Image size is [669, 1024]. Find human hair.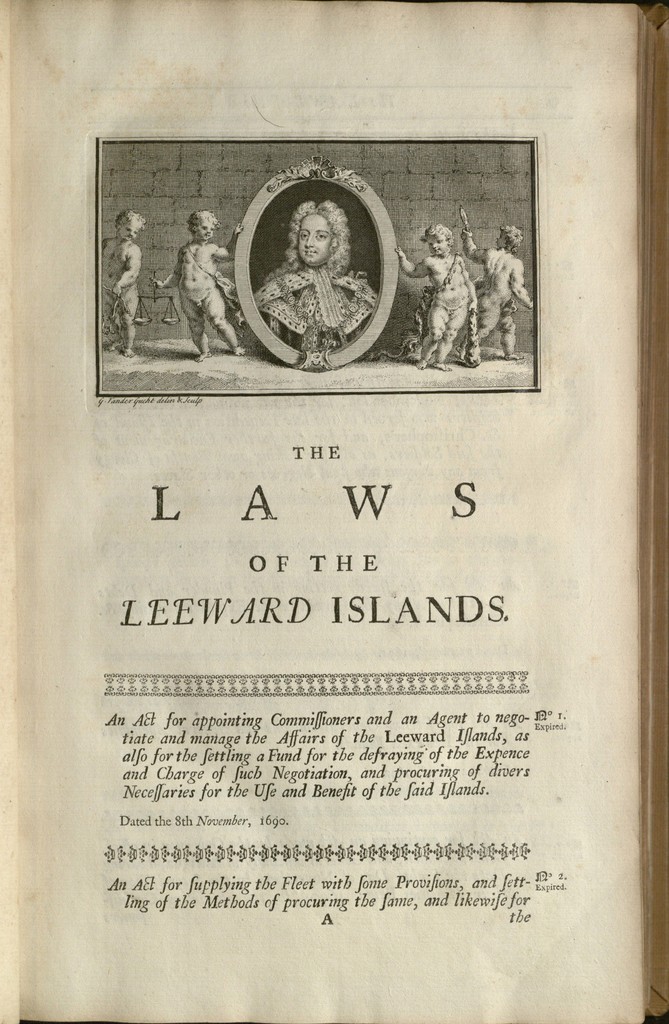
[281,199,354,277].
